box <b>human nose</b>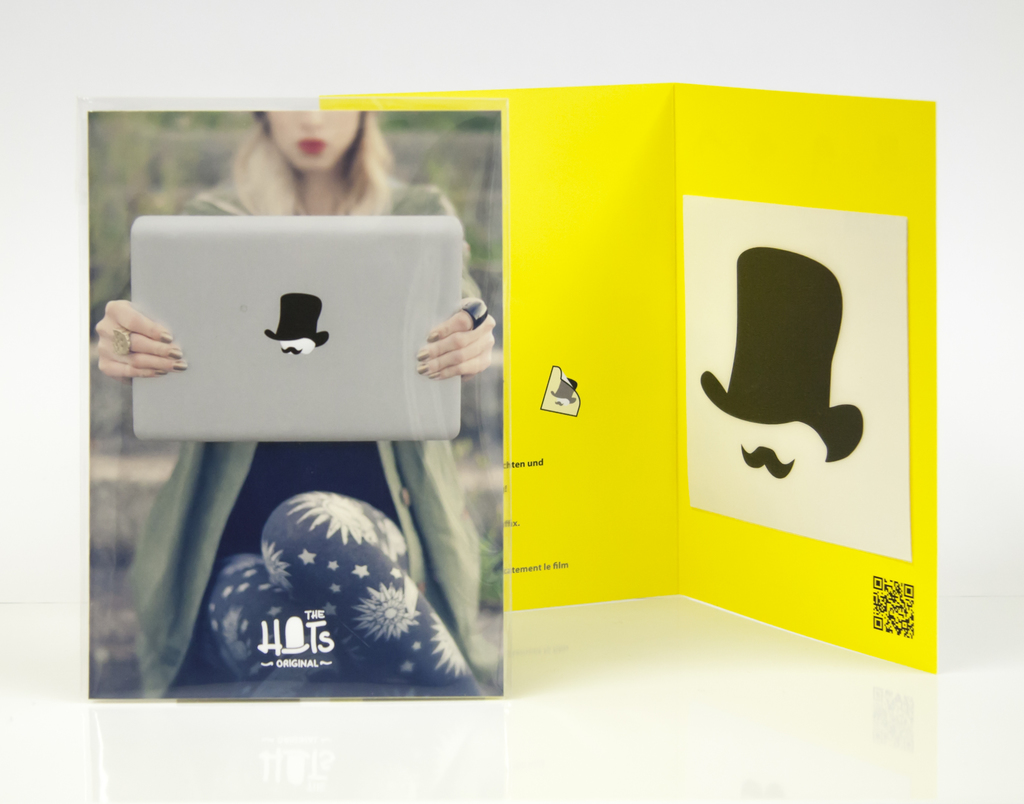
300/110/325/127
